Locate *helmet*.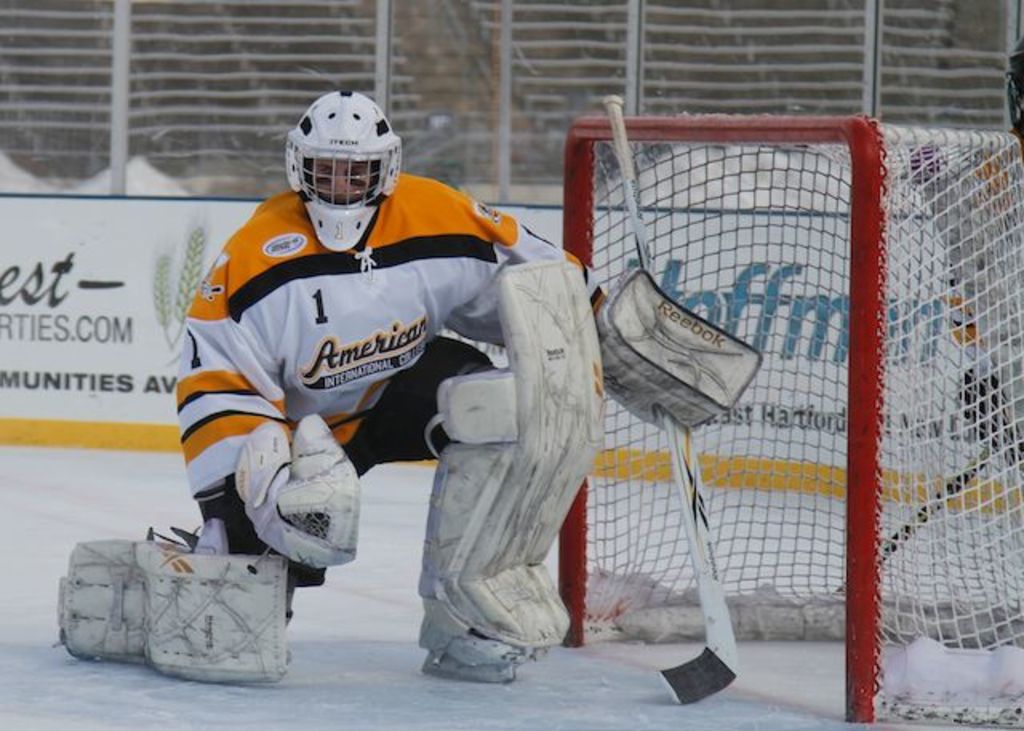
Bounding box: 278:93:397:232.
